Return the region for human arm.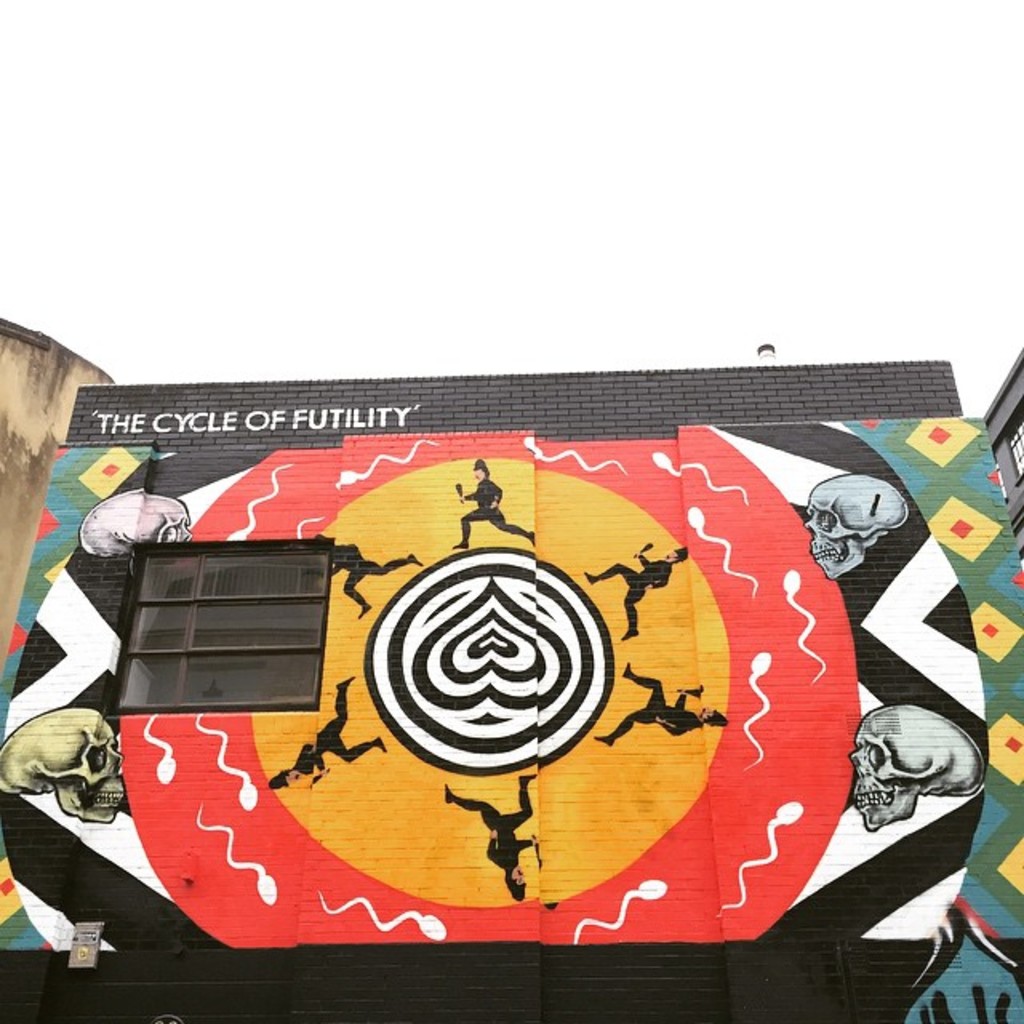
334/571/344/576.
